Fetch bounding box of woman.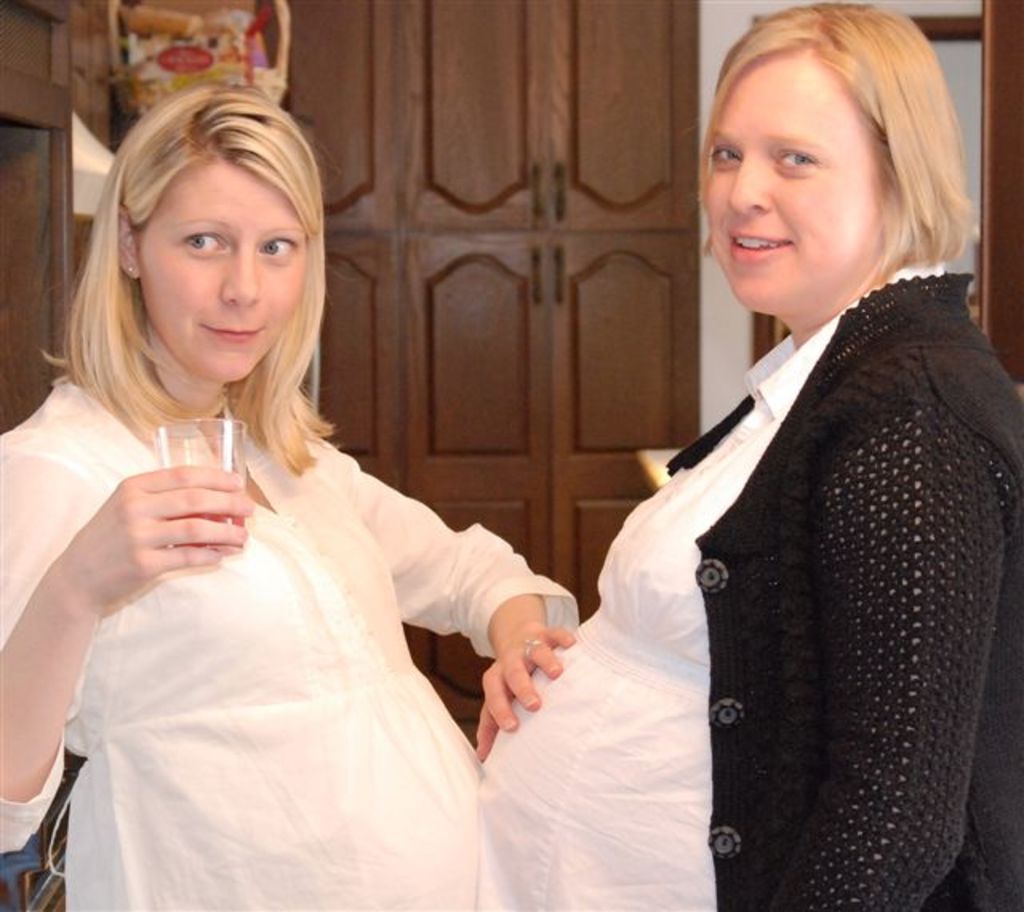
Bbox: 0:77:573:910.
